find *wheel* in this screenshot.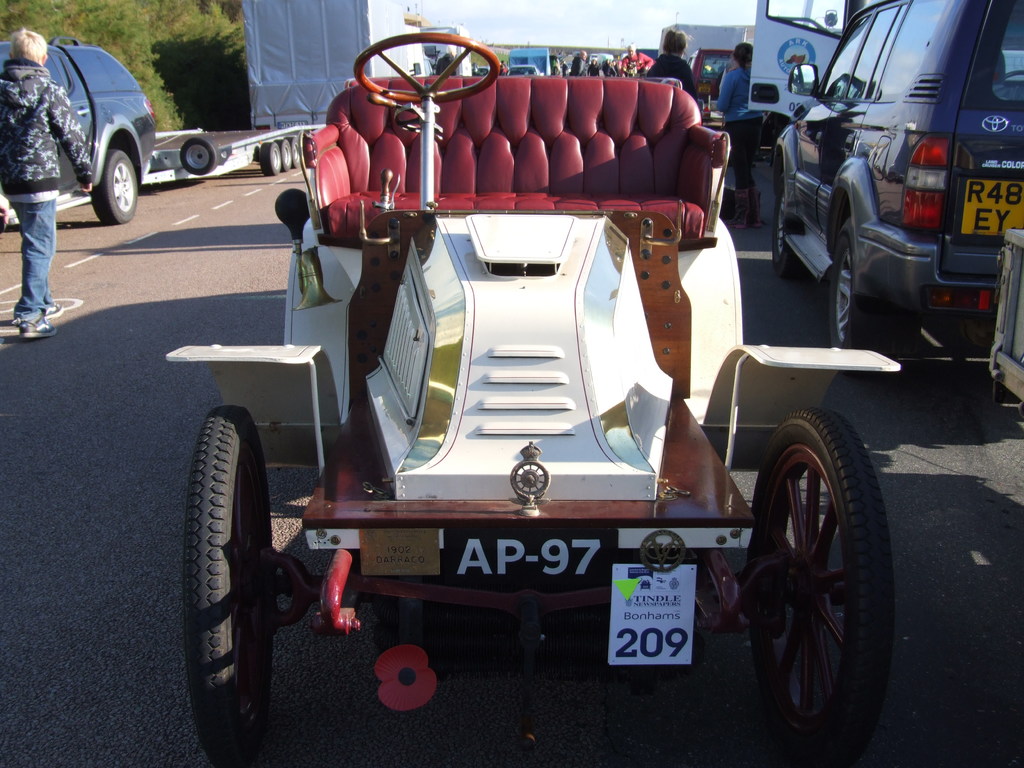
The bounding box for *wheel* is left=179, top=414, right=275, bottom=737.
